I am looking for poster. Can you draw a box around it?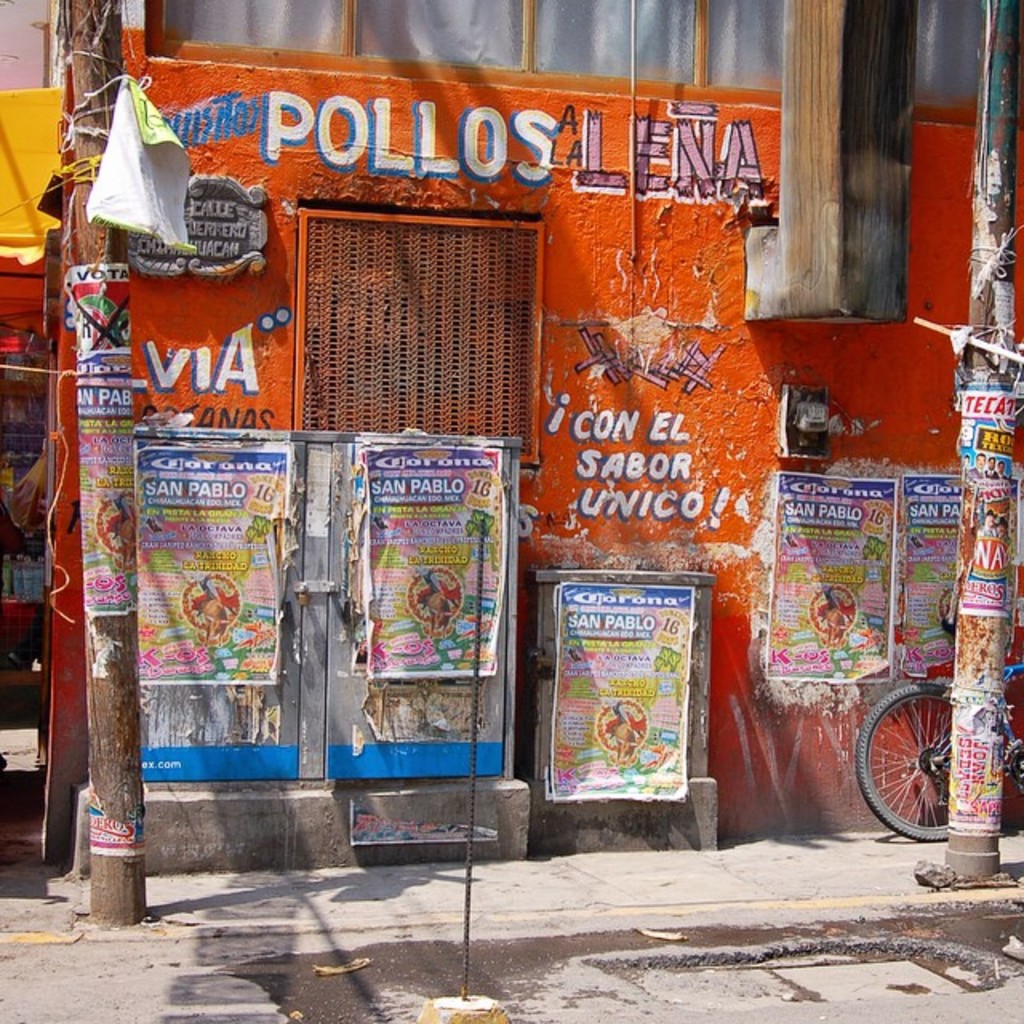
Sure, the bounding box is (x1=960, y1=386, x2=1014, y2=621).
